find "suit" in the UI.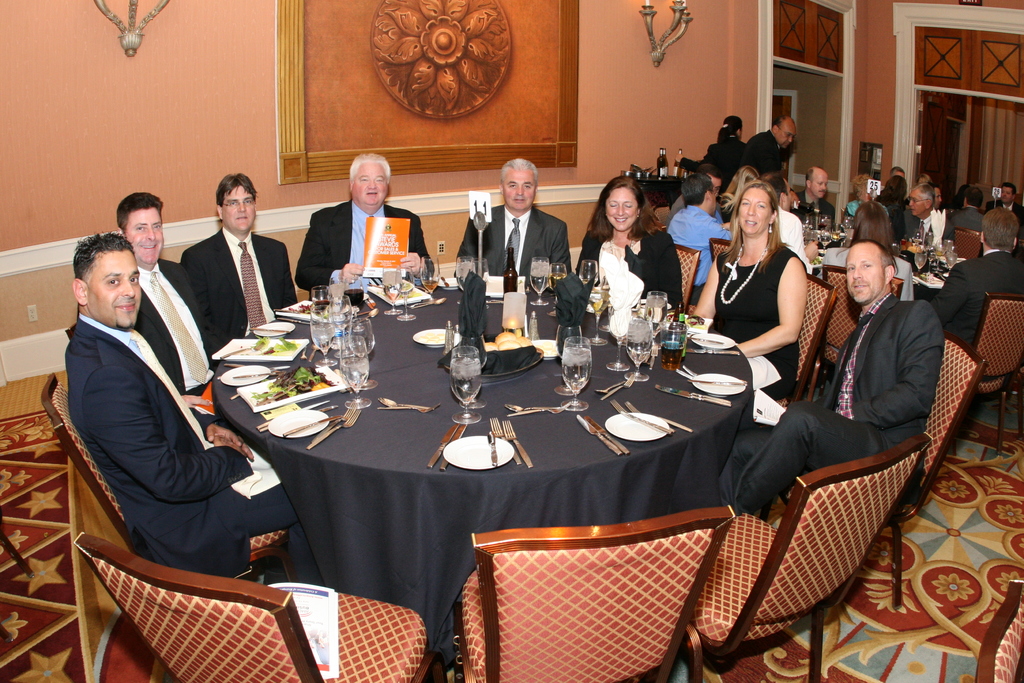
UI element at crop(573, 231, 681, 316).
